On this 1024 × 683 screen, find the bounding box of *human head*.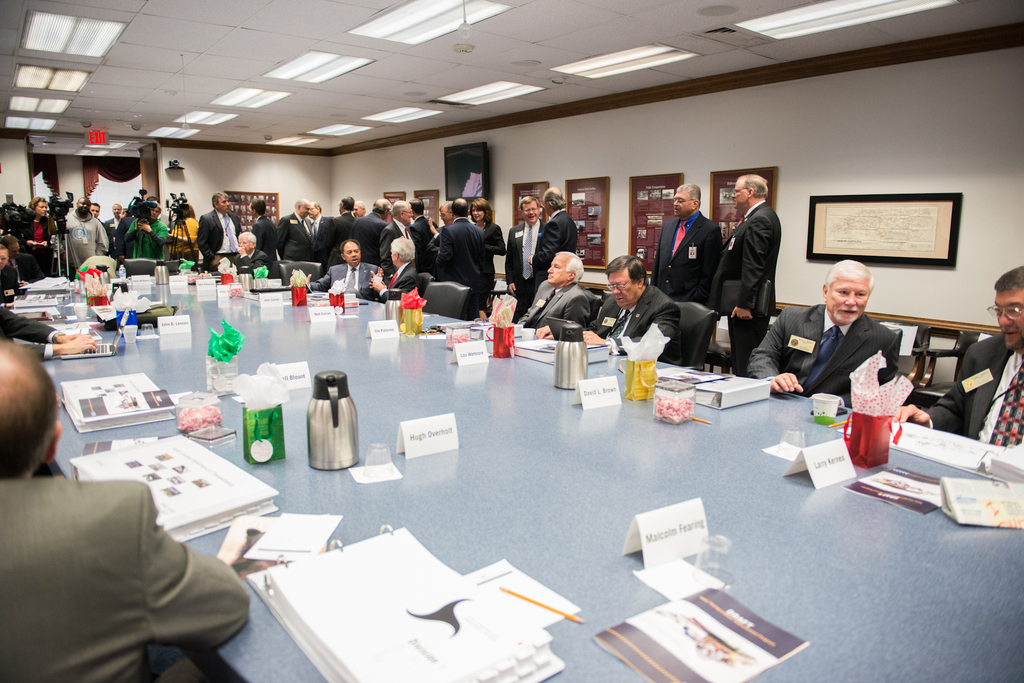
Bounding box: [350,200,363,218].
